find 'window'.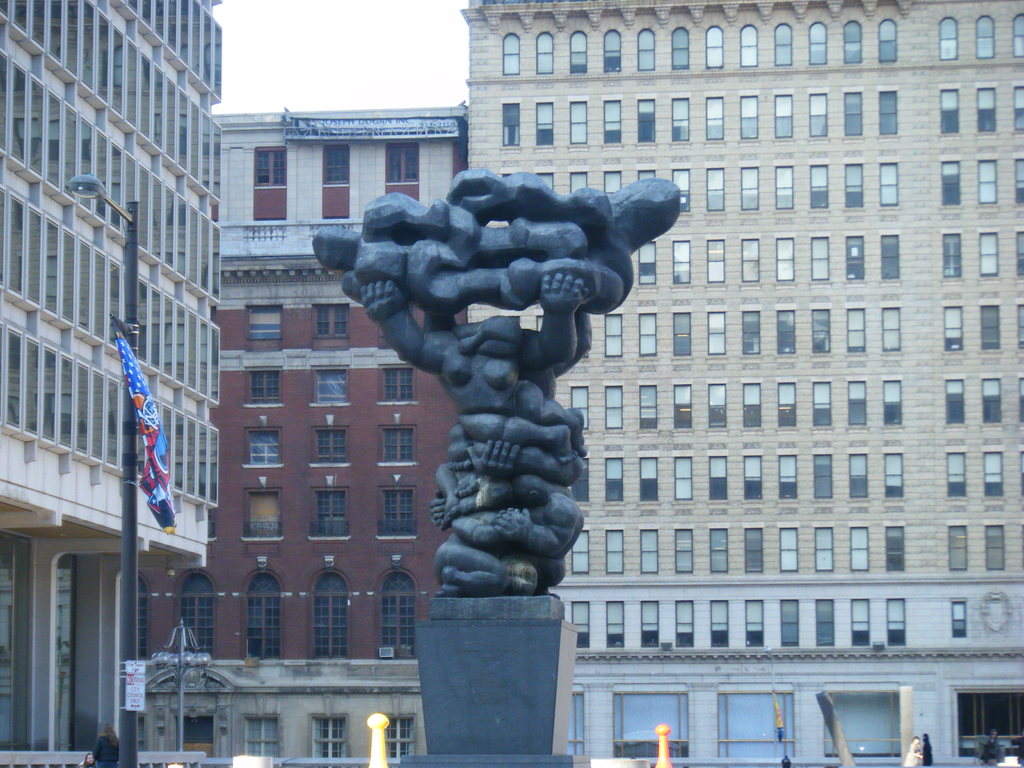
bbox(248, 367, 283, 407).
